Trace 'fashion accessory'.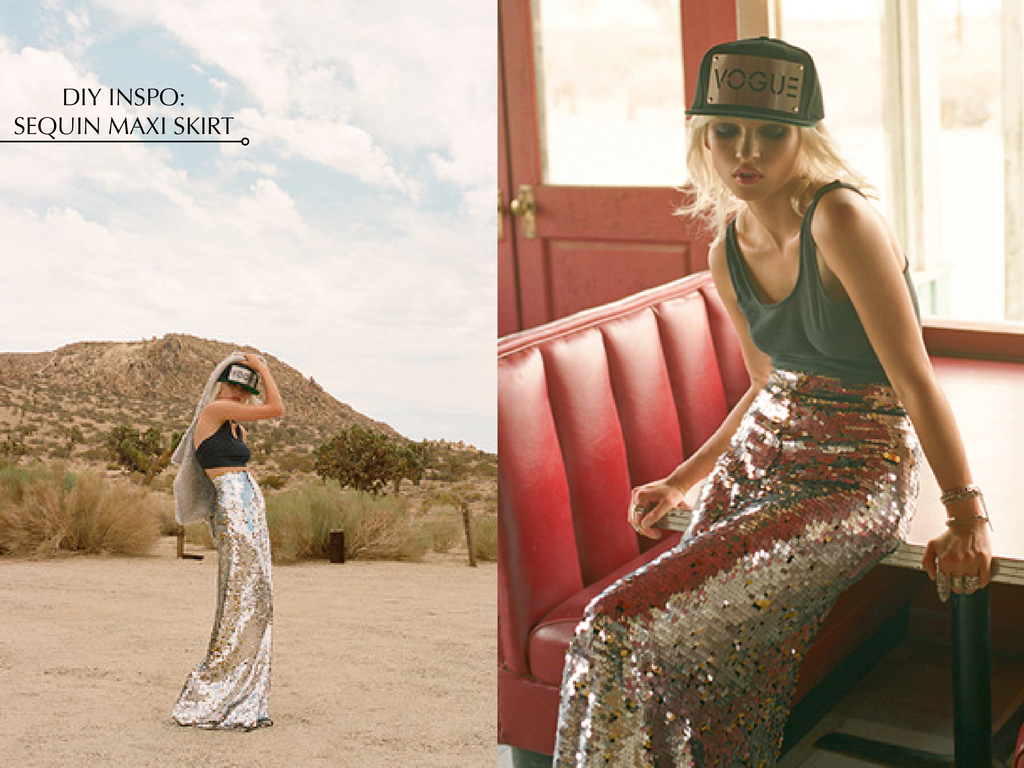
Traced to x1=940 y1=480 x2=994 y2=523.
